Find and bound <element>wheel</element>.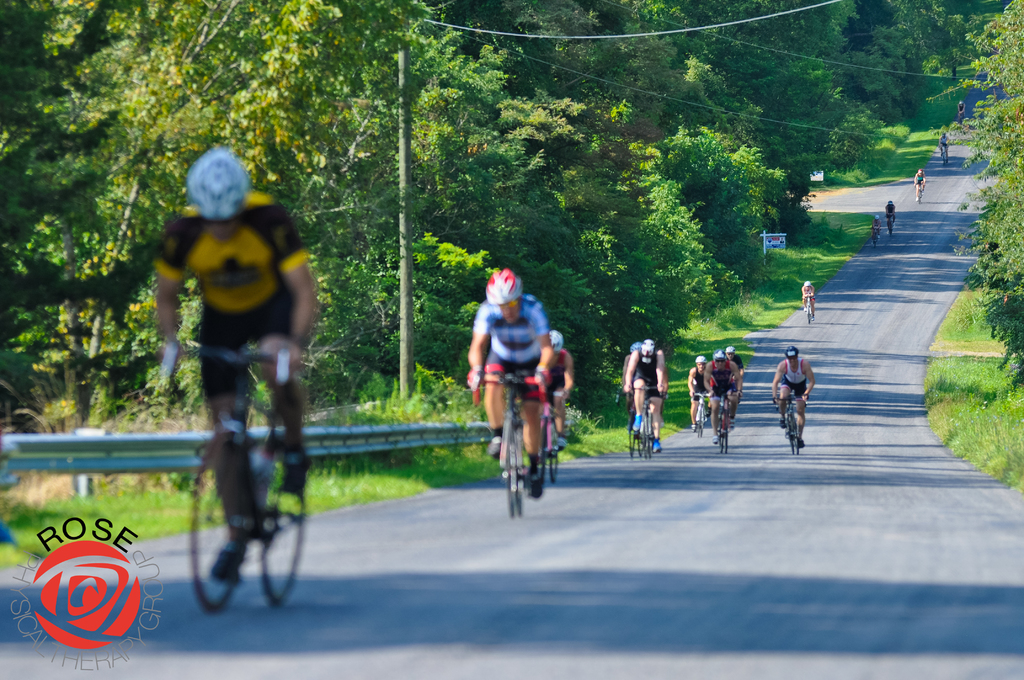
Bound: <box>548,425,559,483</box>.
